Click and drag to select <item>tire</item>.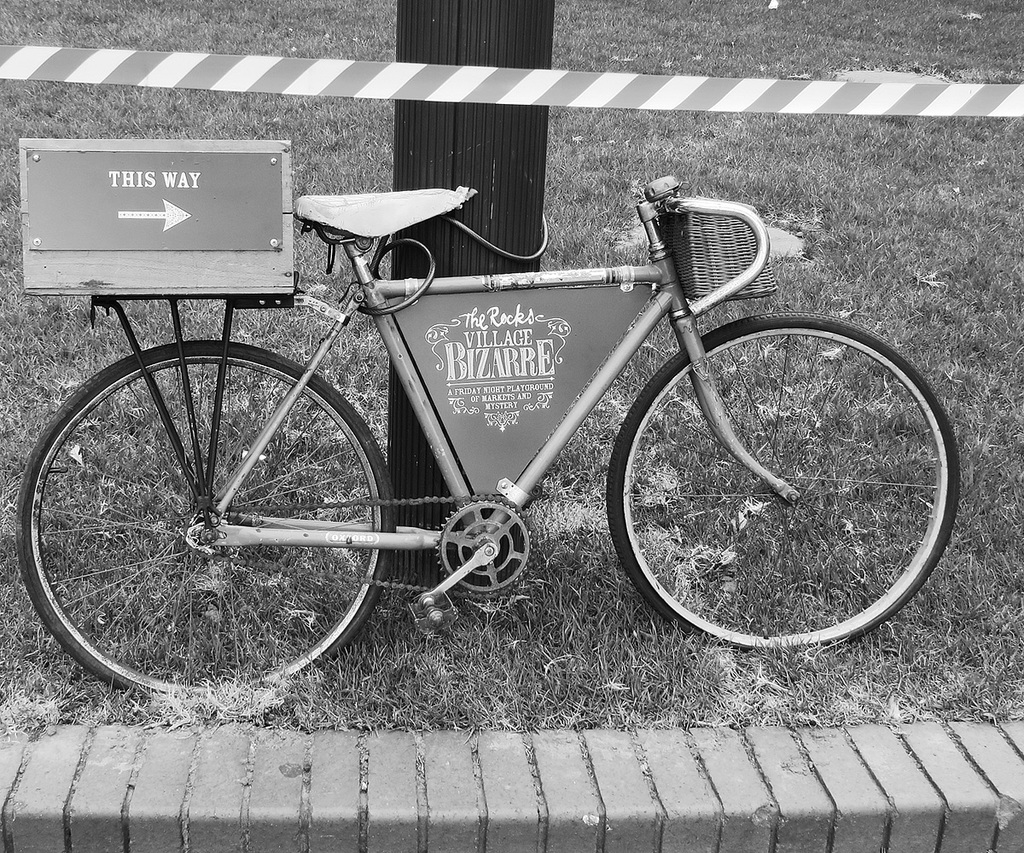
Selection: [608, 312, 959, 652].
